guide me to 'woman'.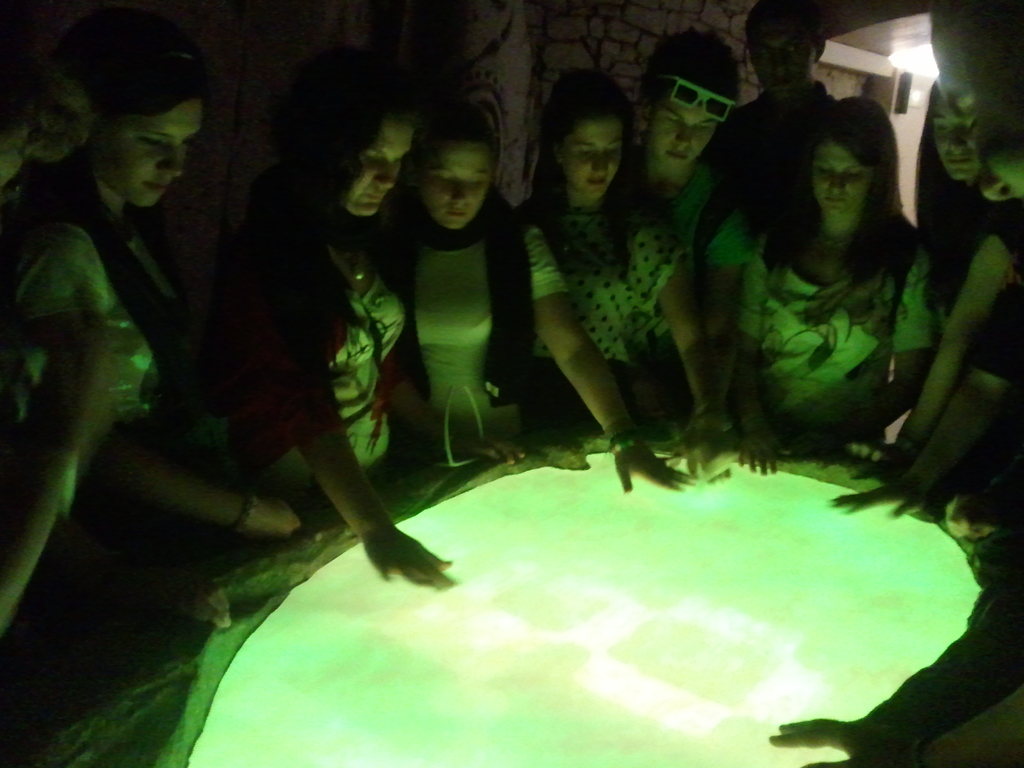
Guidance: pyautogui.locateOnScreen(186, 70, 474, 593).
